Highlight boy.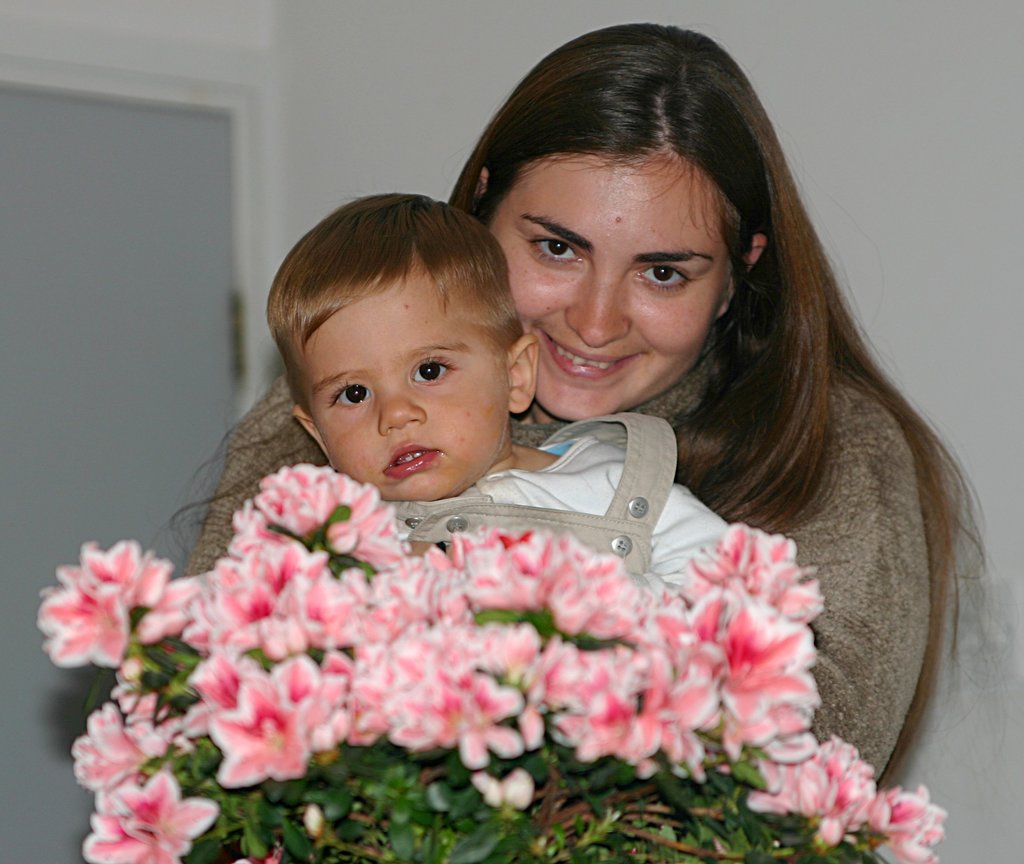
Highlighted region: <box>268,186,732,606</box>.
